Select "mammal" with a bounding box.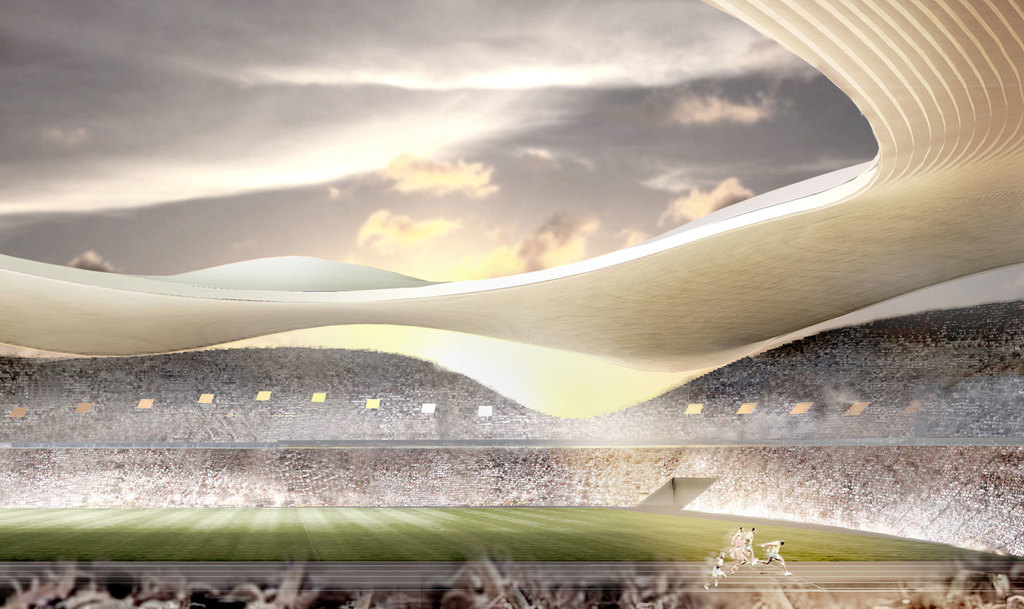
[720,549,727,583].
